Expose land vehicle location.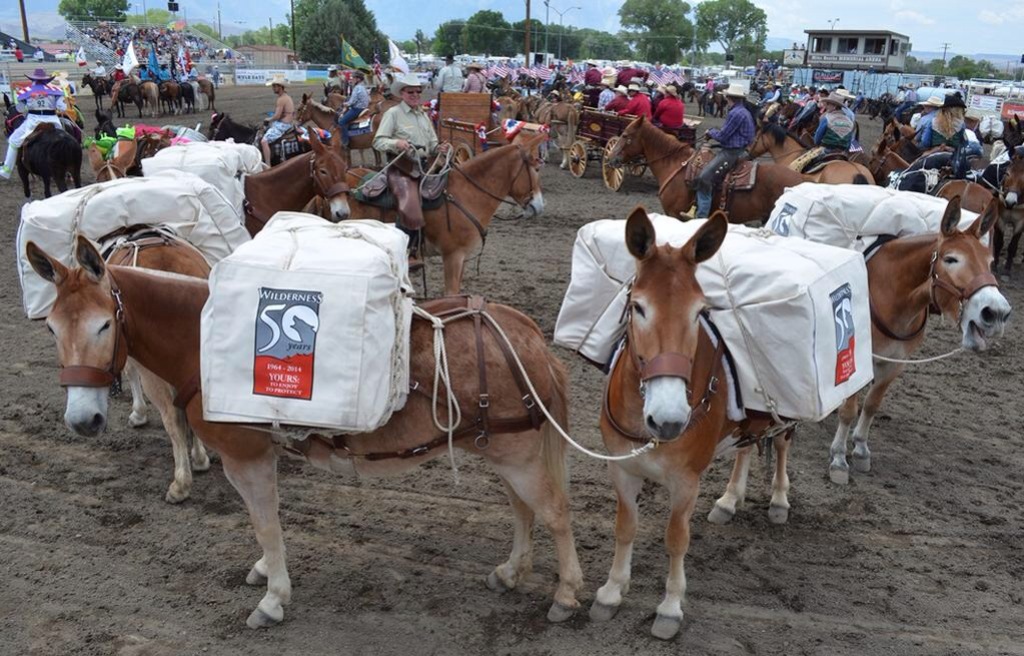
Exposed at {"left": 567, "top": 110, "right": 700, "bottom": 189}.
